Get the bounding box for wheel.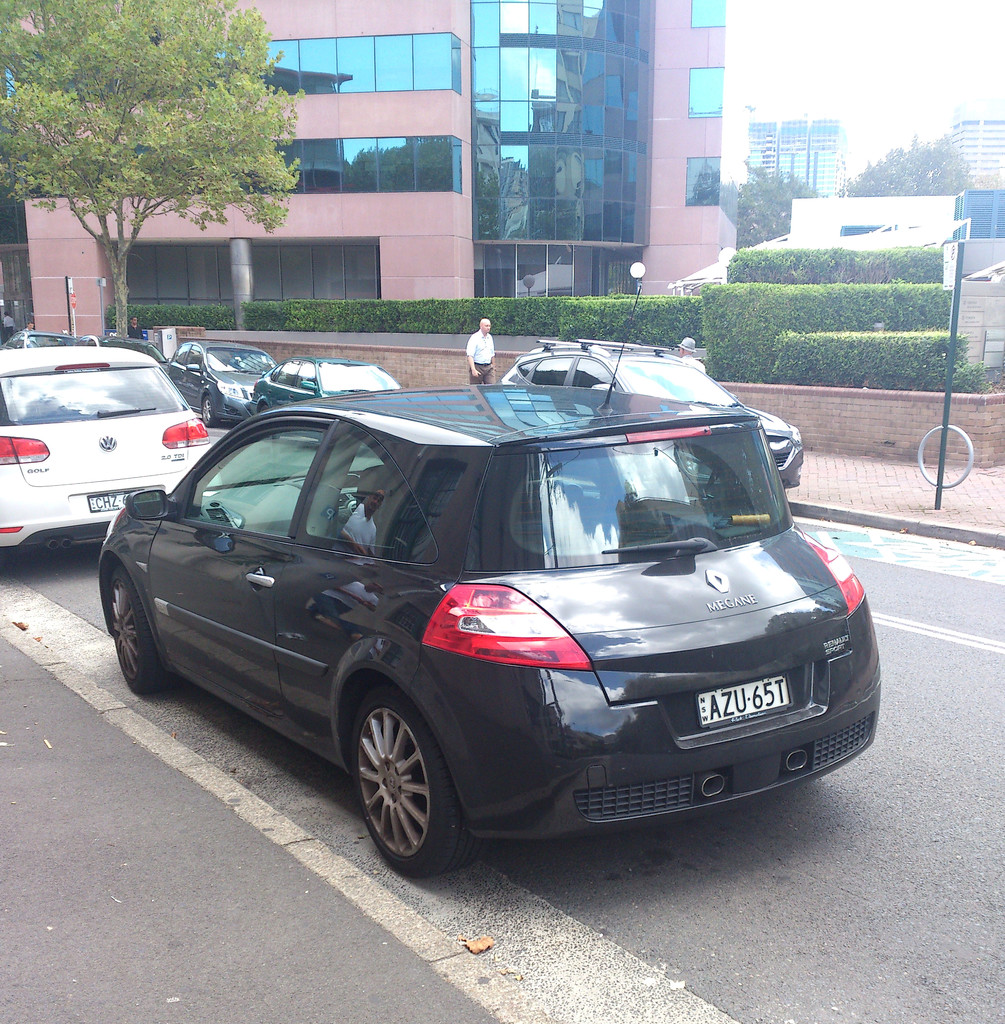
region(348, 683, 472, 881).
